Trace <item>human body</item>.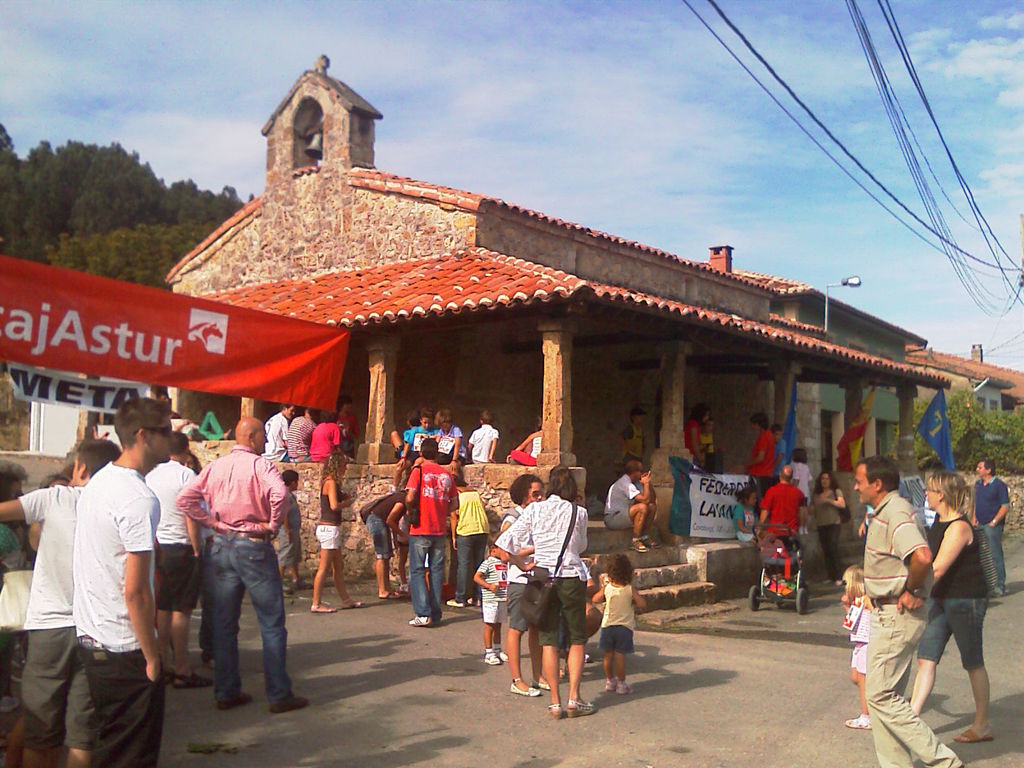
Traced to bbox=[1, 480, 91, 759].
